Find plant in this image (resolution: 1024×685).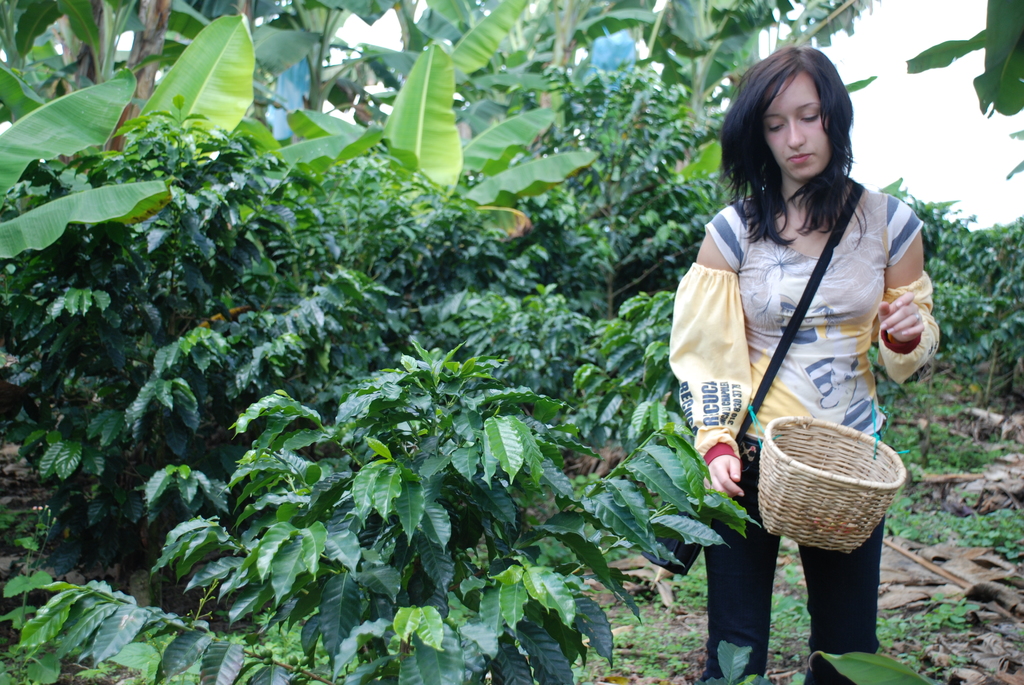
BBox(806, 649, 938, 684).
